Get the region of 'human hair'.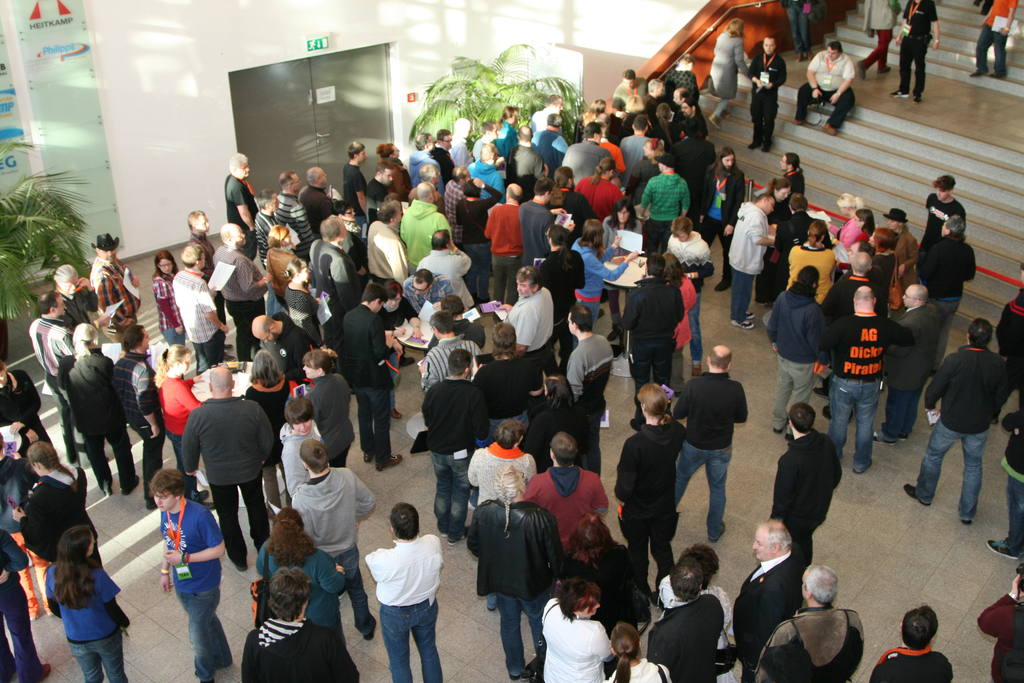
detection(299, 440, 332, 472).
